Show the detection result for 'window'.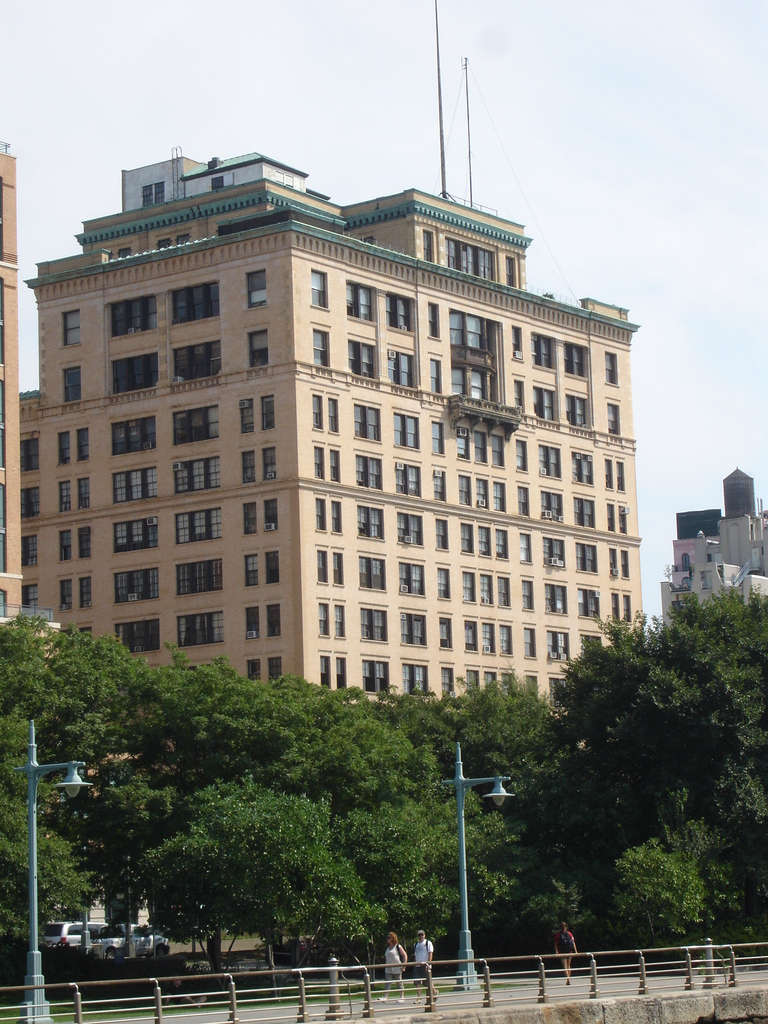
l=458, t=476, r=503, b=504.
